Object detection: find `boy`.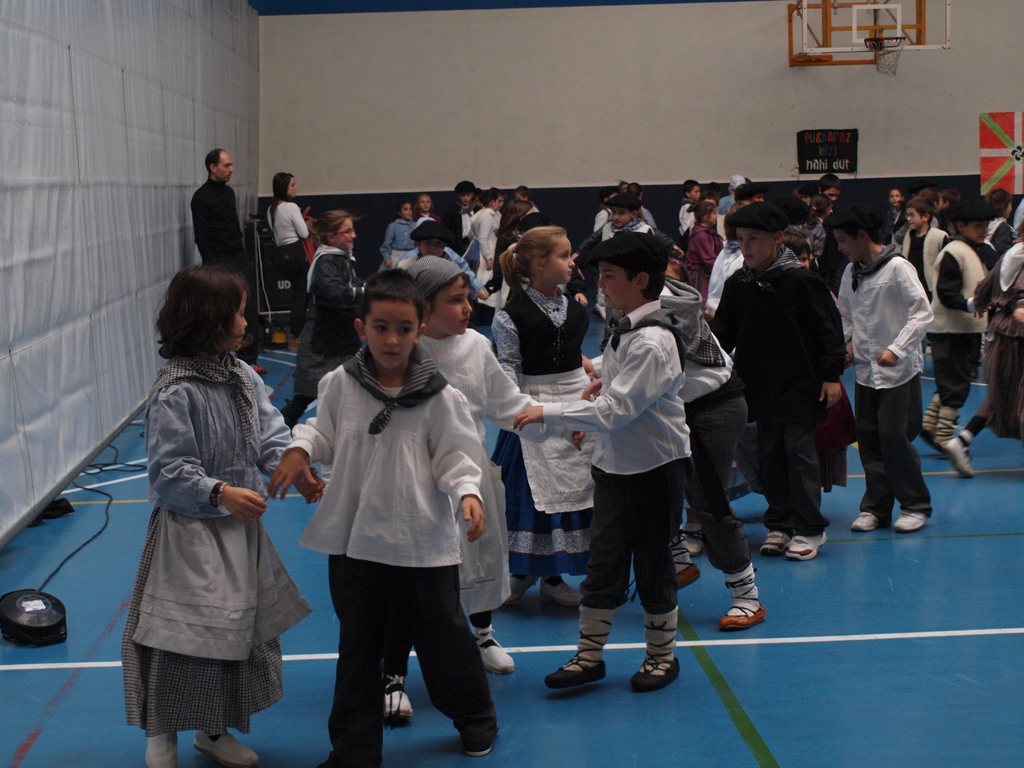
x1=513 y1=232 x2=694 y2=696.
